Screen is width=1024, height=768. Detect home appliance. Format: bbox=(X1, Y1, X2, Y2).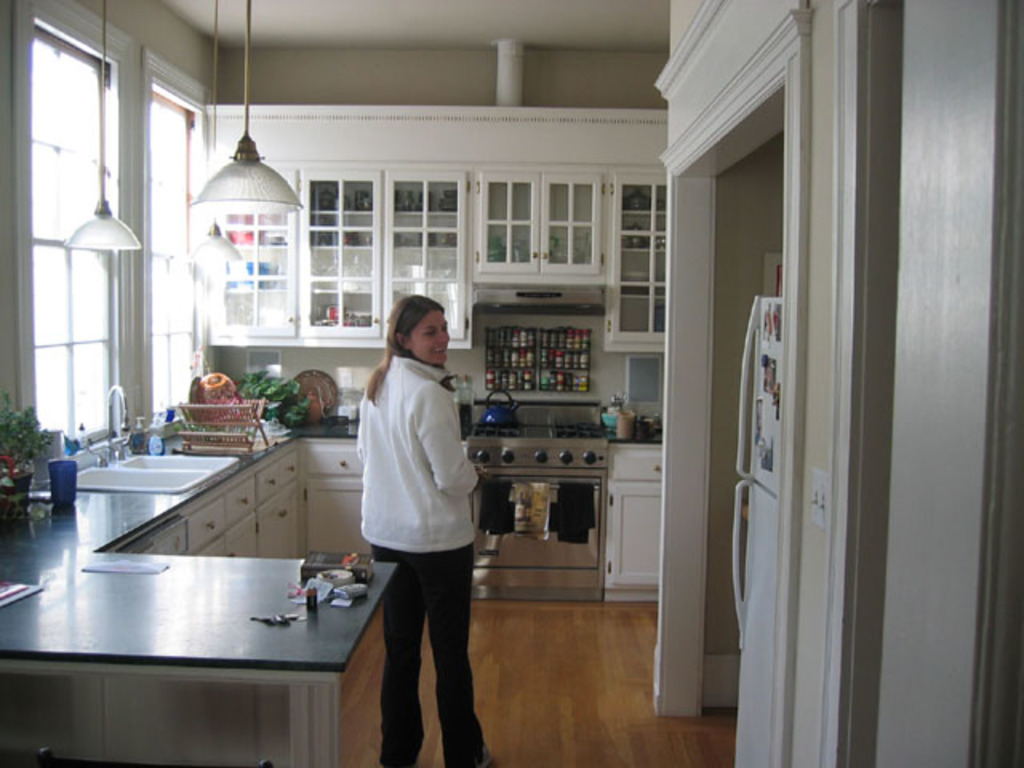
bbox=(466, 402, 611, 605).
